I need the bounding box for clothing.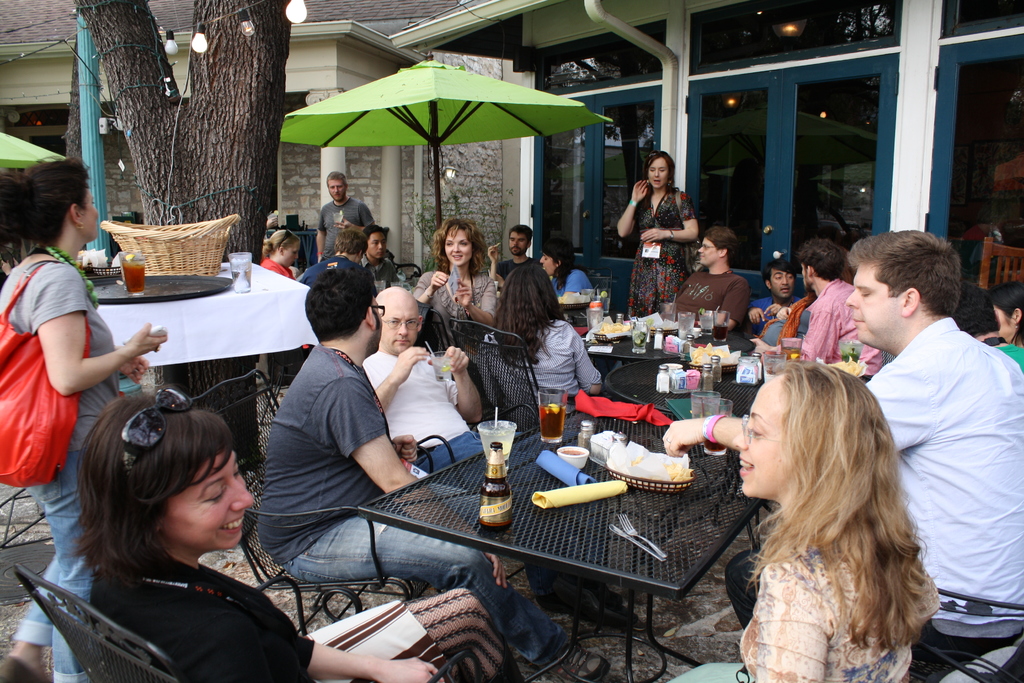
Here it is: <box>409,263,515,407</box>.
